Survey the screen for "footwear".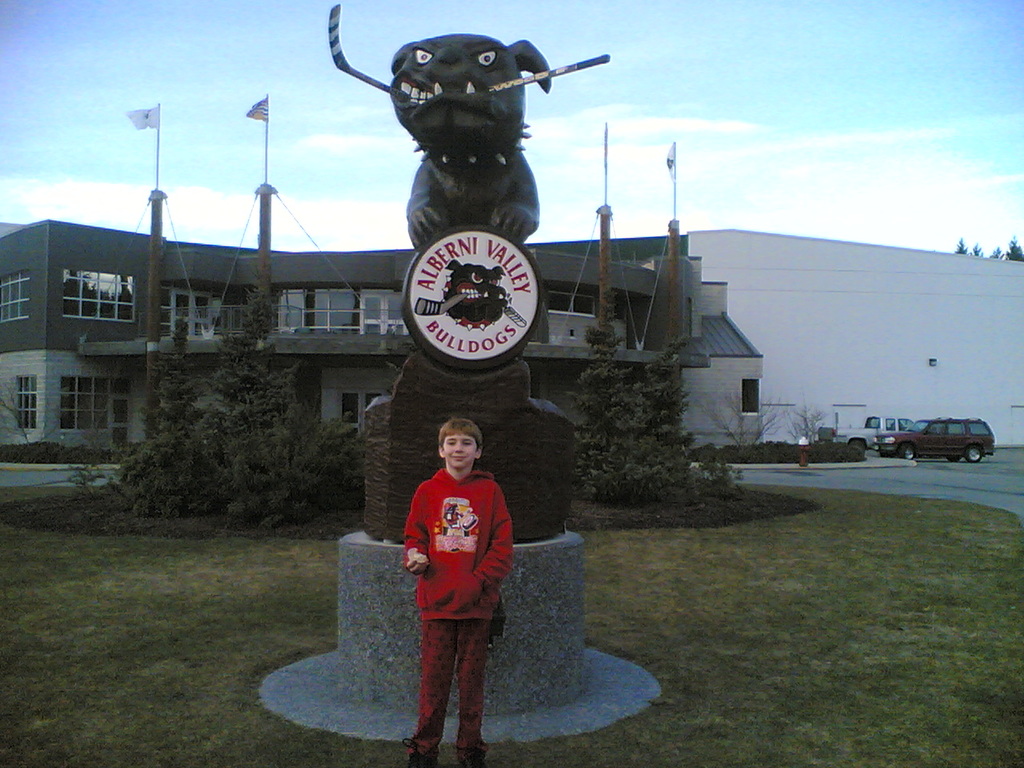
Survey found: 406 738 440 767.
